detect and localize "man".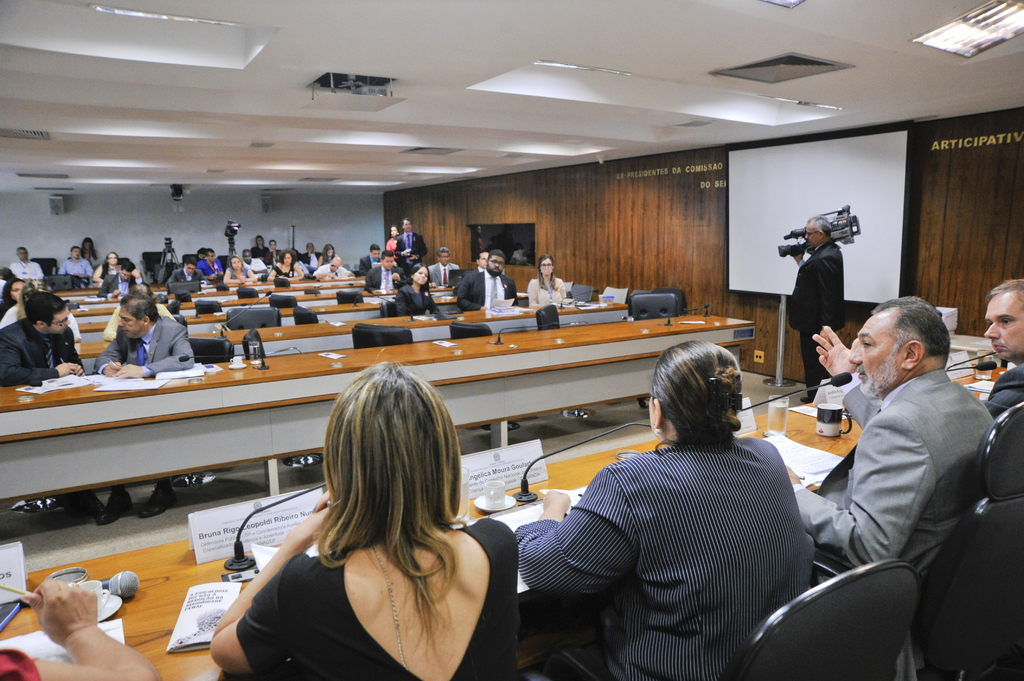
Localized at bbox=(783, 294, 1000, 588).
